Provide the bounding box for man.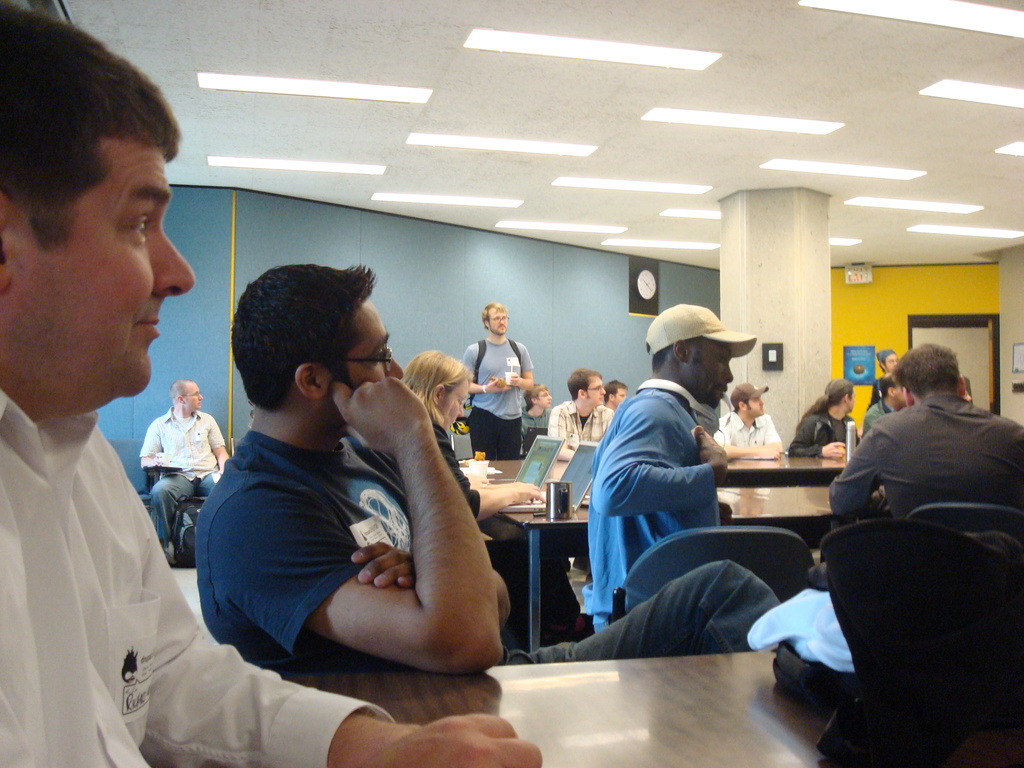
select_region(138, 382, 228, 553).
